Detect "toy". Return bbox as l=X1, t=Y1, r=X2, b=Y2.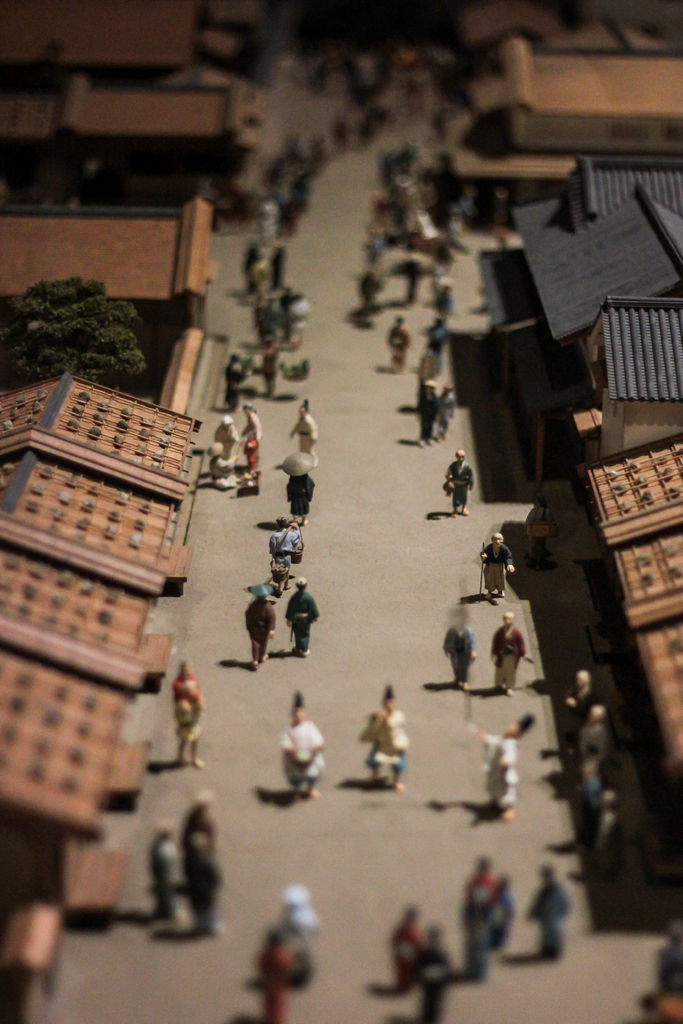
l=436, t=383, r=457, b=438.
